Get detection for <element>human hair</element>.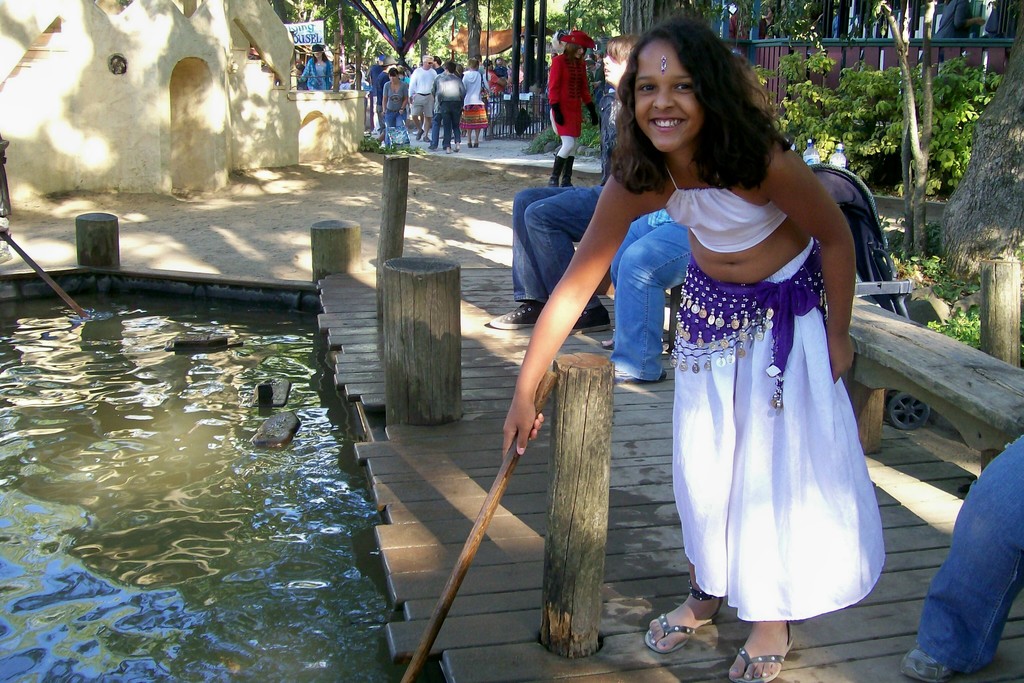
Detection: crop(608, 33, 642, 56).
